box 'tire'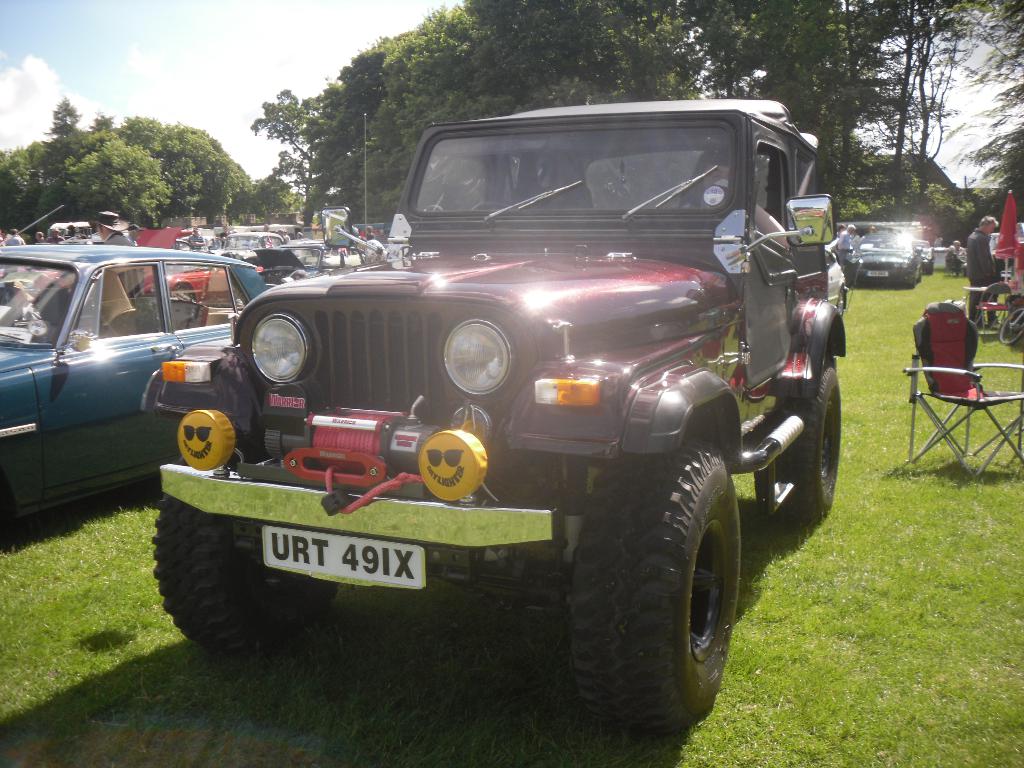
Rect(996, 307, 1023, 340)
